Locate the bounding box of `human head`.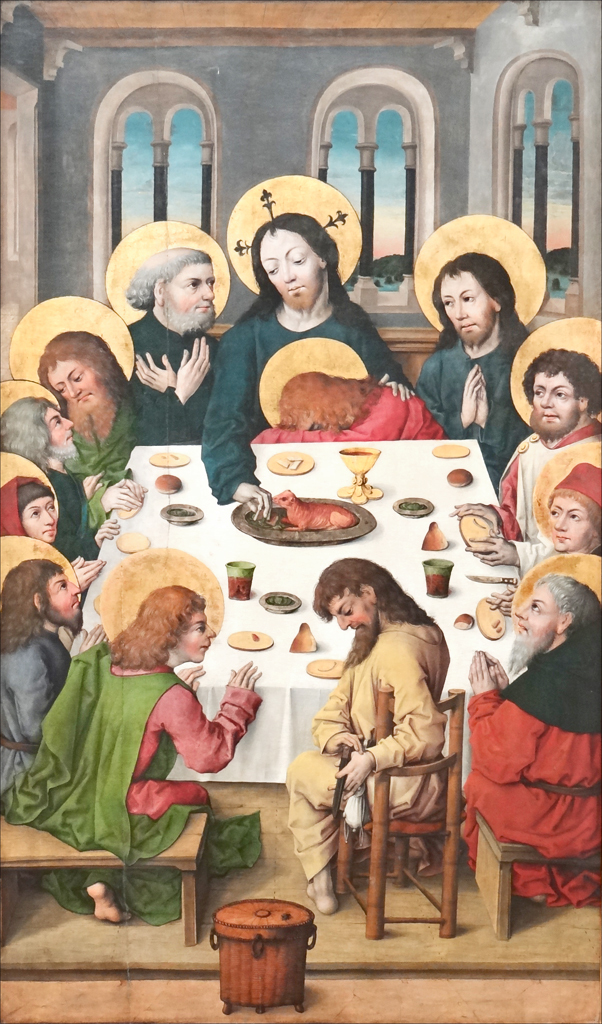
Bounding box: x1=0, y1=394, x2=75, y2=463.
